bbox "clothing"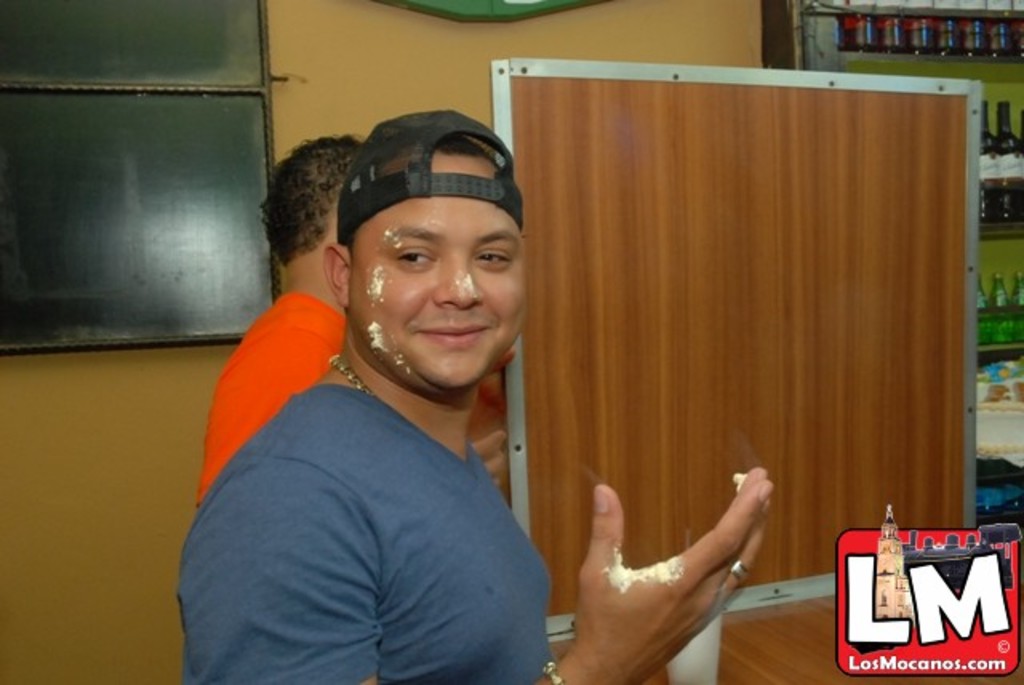
pyautogui.locateOnScreen(210, 296, 365, 451)
